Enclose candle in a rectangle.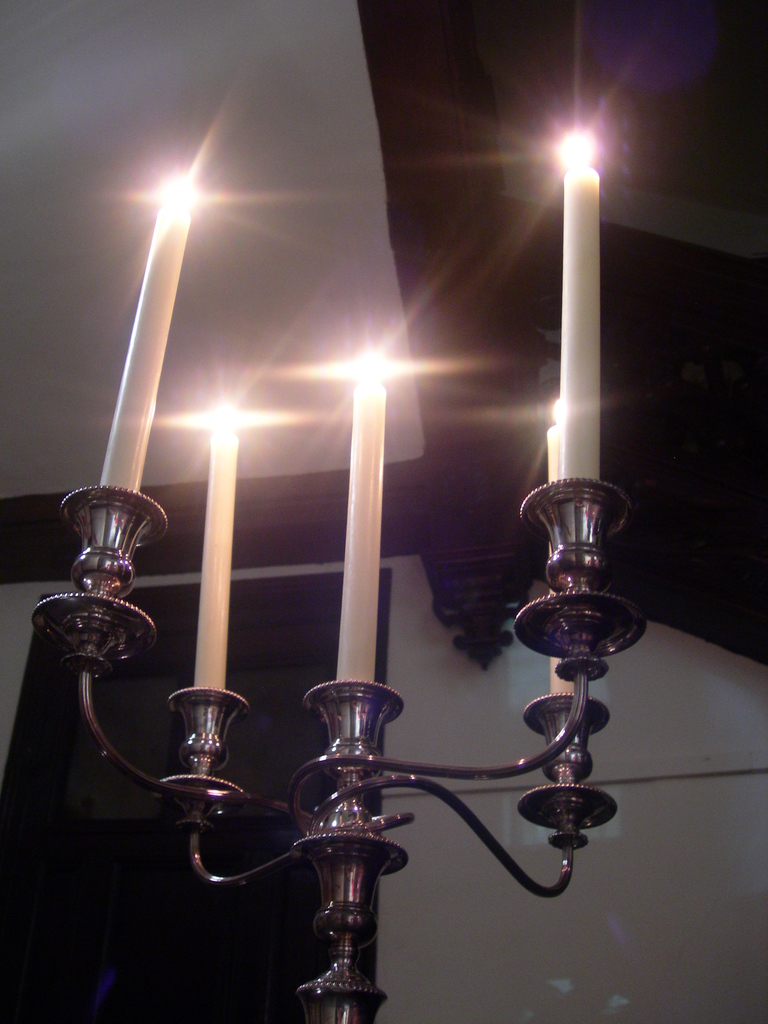
<bbox>95, 168, 184, 495</bbox>.
